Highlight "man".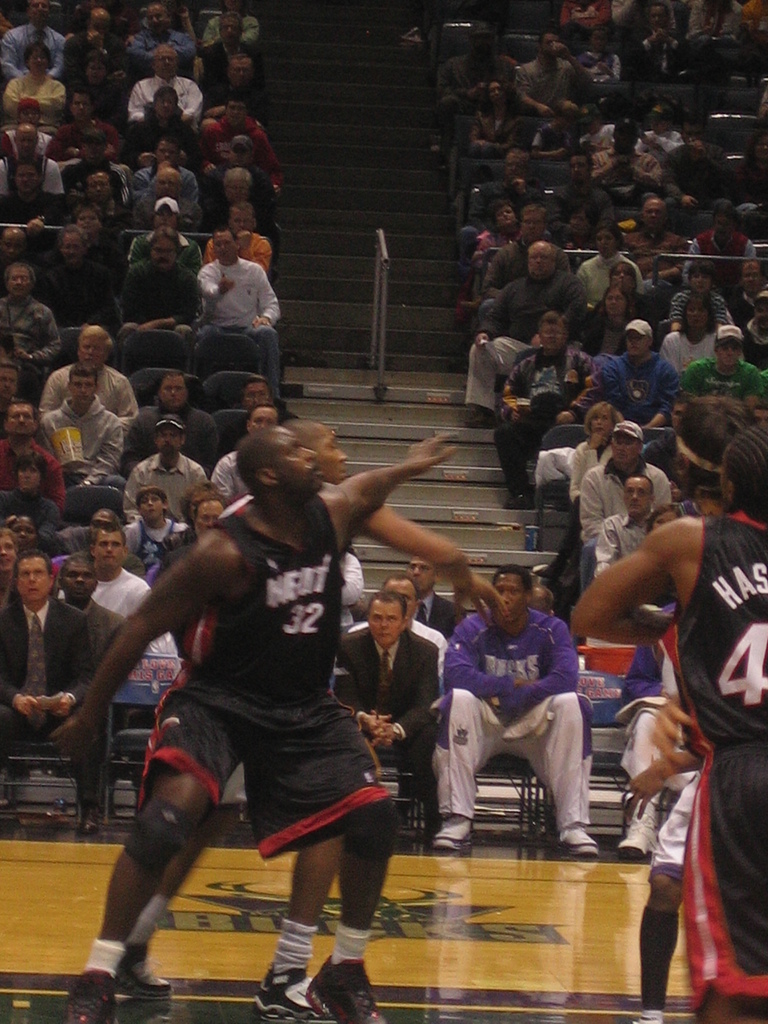
Highlighted region: locate(481, 141, 547, 213).
